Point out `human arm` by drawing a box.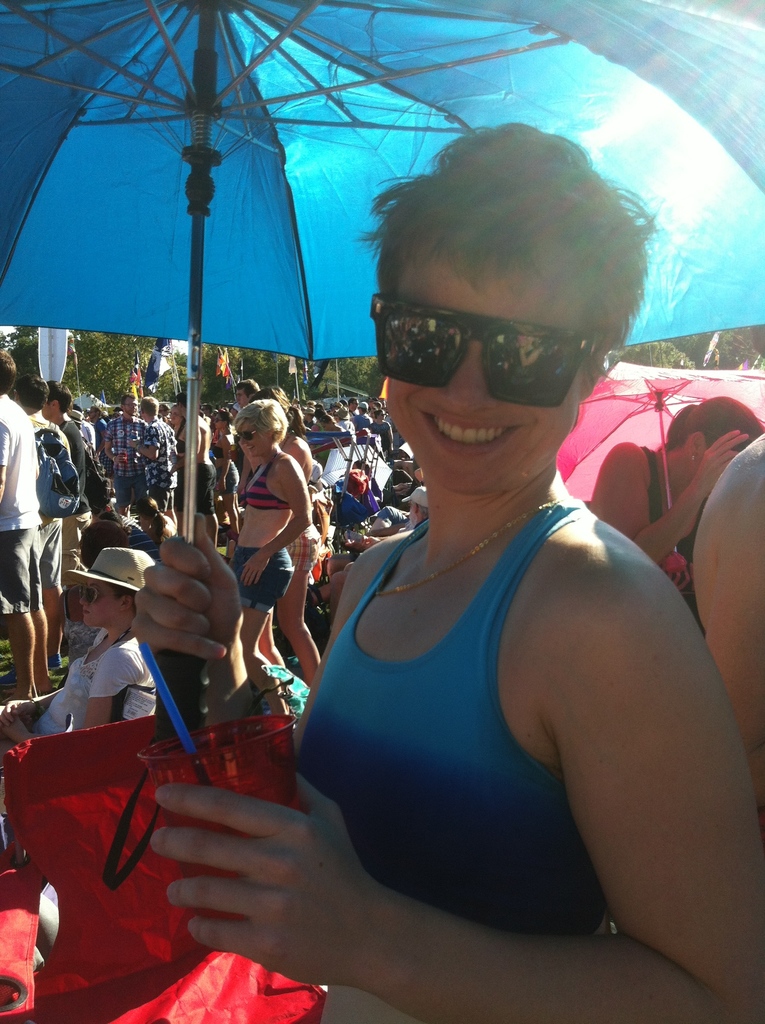
{"left": 124, "top": 426, "right": 161, "bottom": 459}.
